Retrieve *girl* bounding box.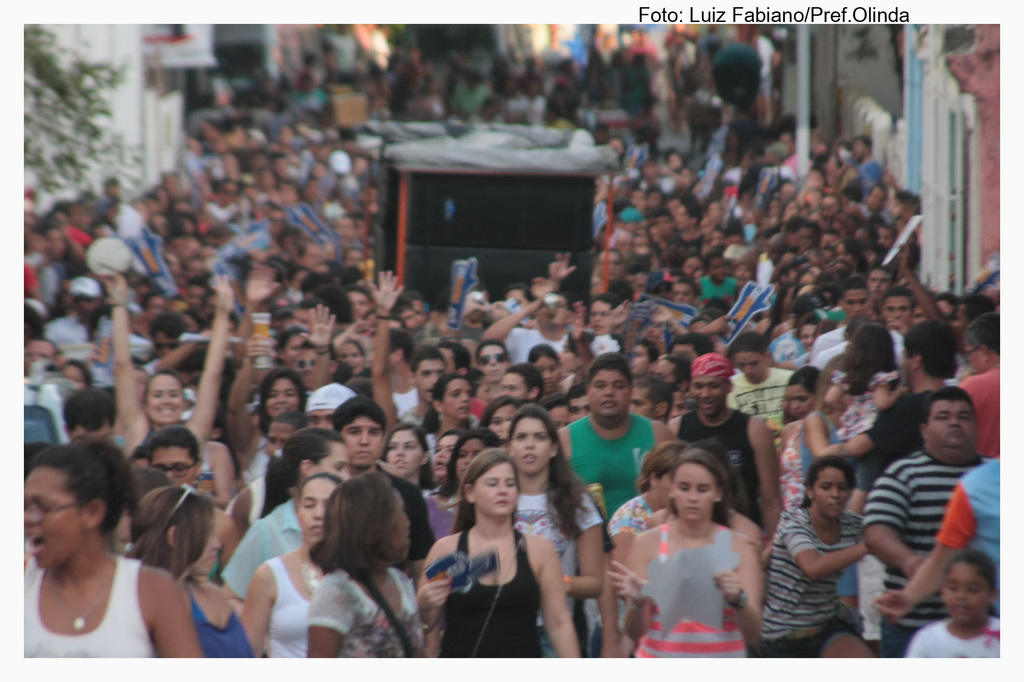
Bounding box: box=[506, 406, 604, 658].
